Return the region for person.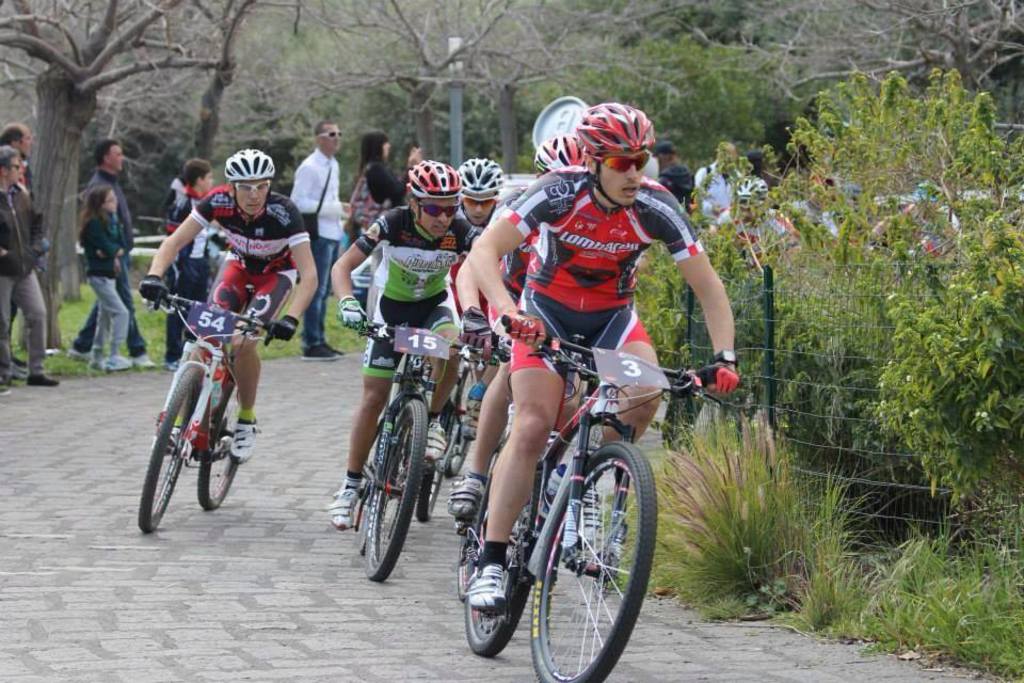
[0, 126, 48, 371].
